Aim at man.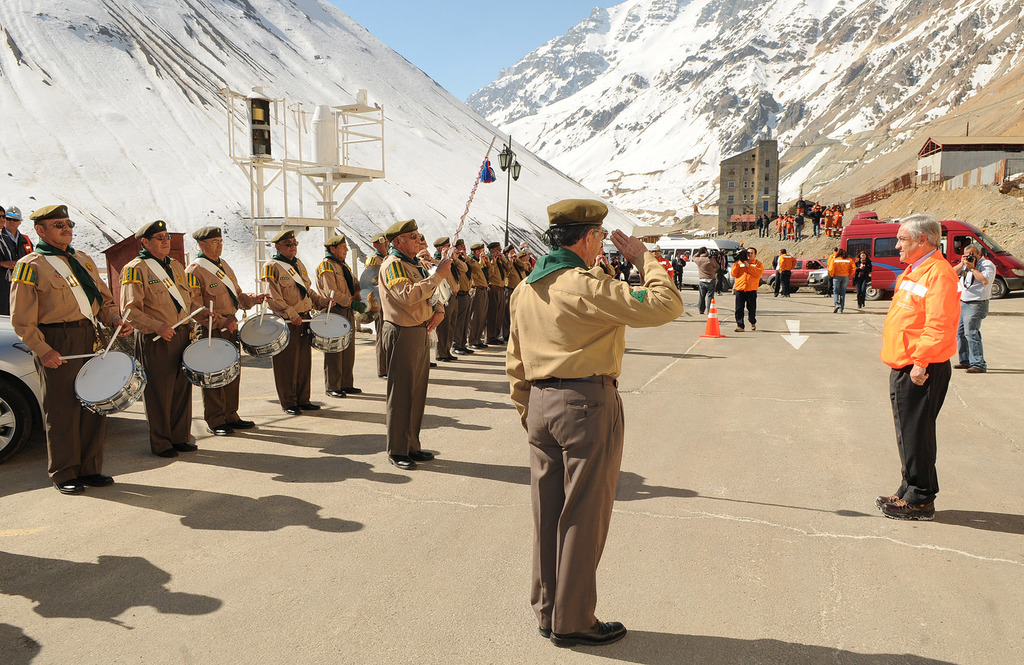
Aimed at <box>501,204,667,646</box>.
